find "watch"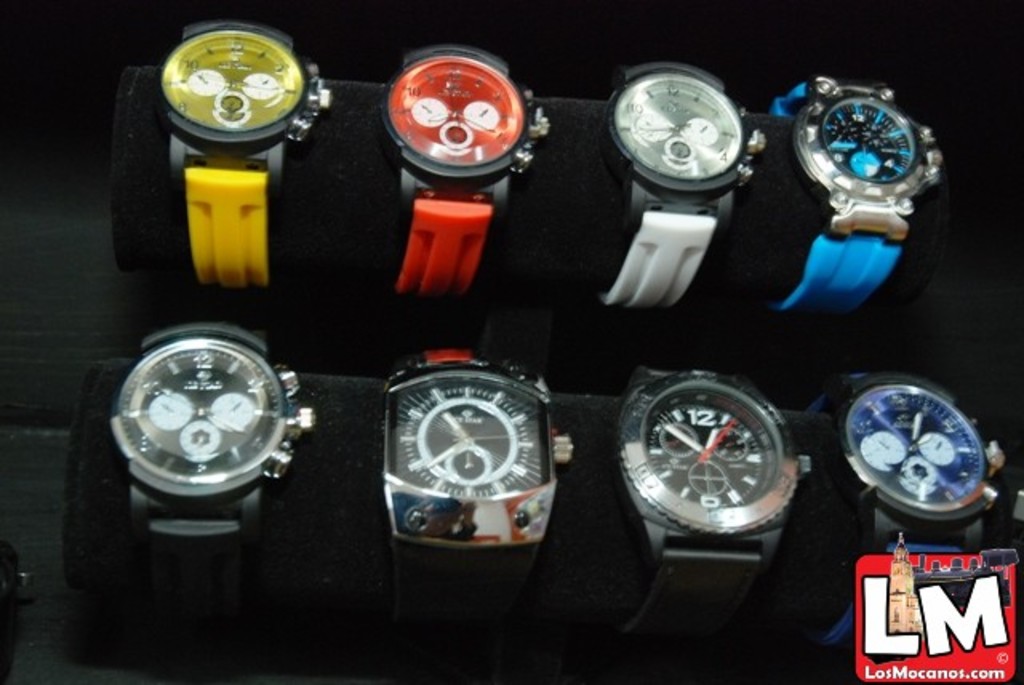
(368,341,554,567)
